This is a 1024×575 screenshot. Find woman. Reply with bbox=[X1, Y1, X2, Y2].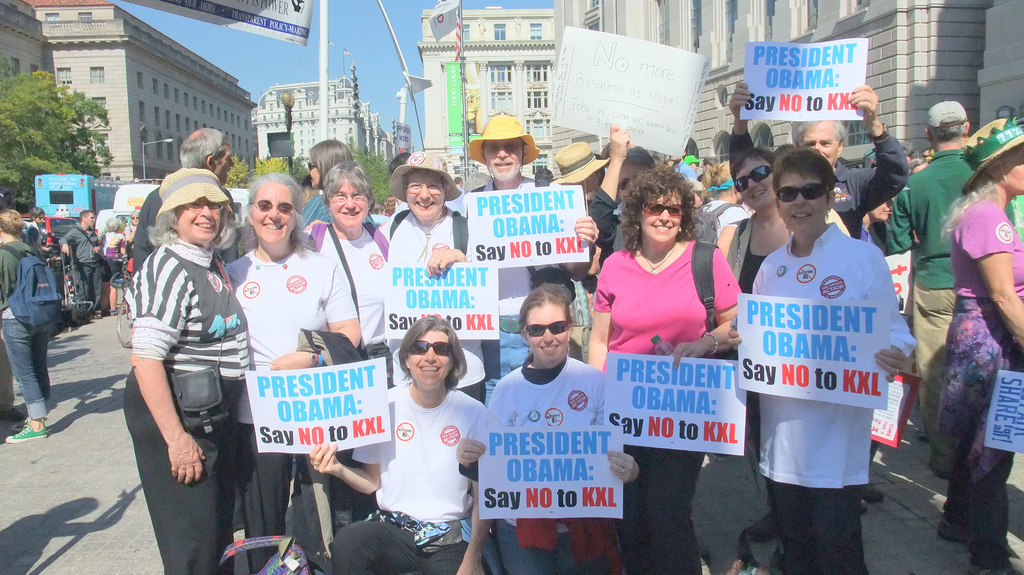
bbox=[454, 283, 640, 573].
